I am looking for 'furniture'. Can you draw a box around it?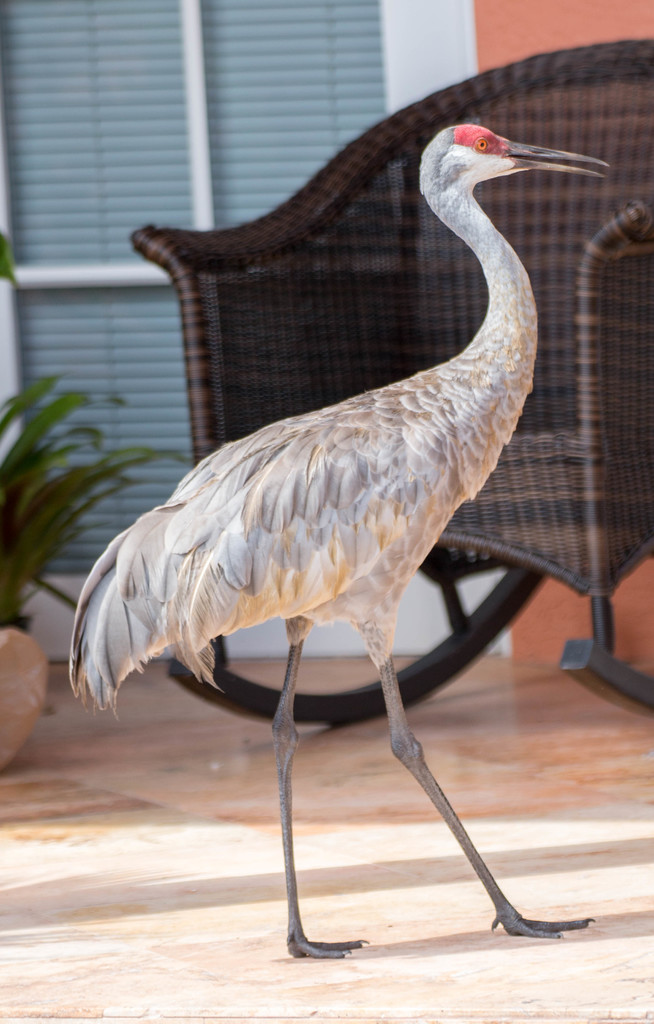
Sure, the bounding box is [x1=129, y1=37, x2=653, y2=719].
